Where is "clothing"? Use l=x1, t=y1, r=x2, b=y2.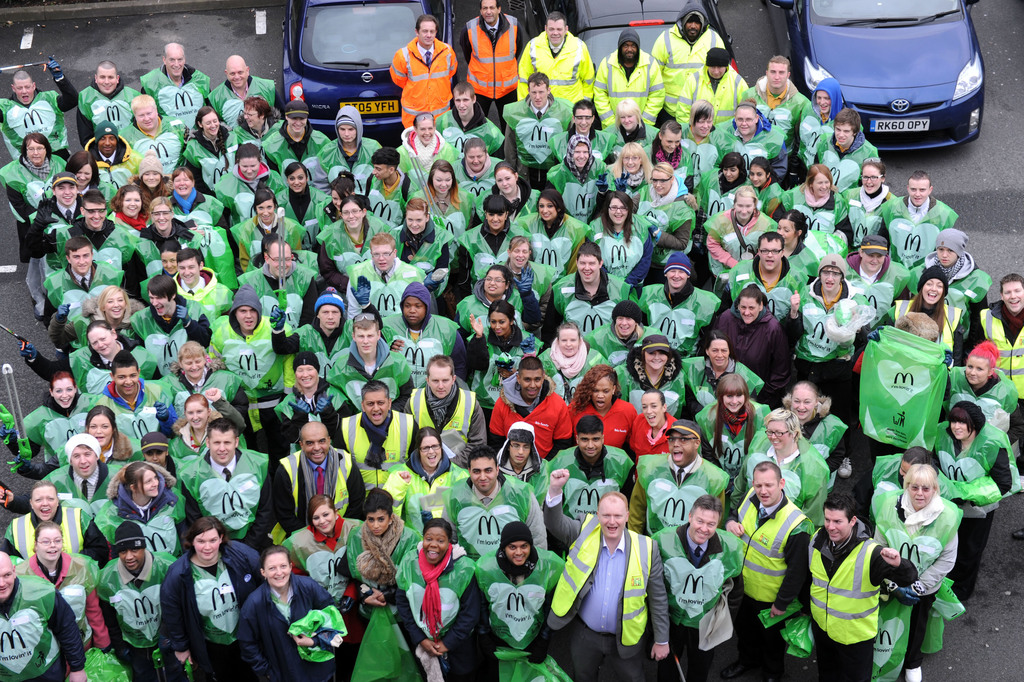
l=159, t=533, r=264, b=681.
